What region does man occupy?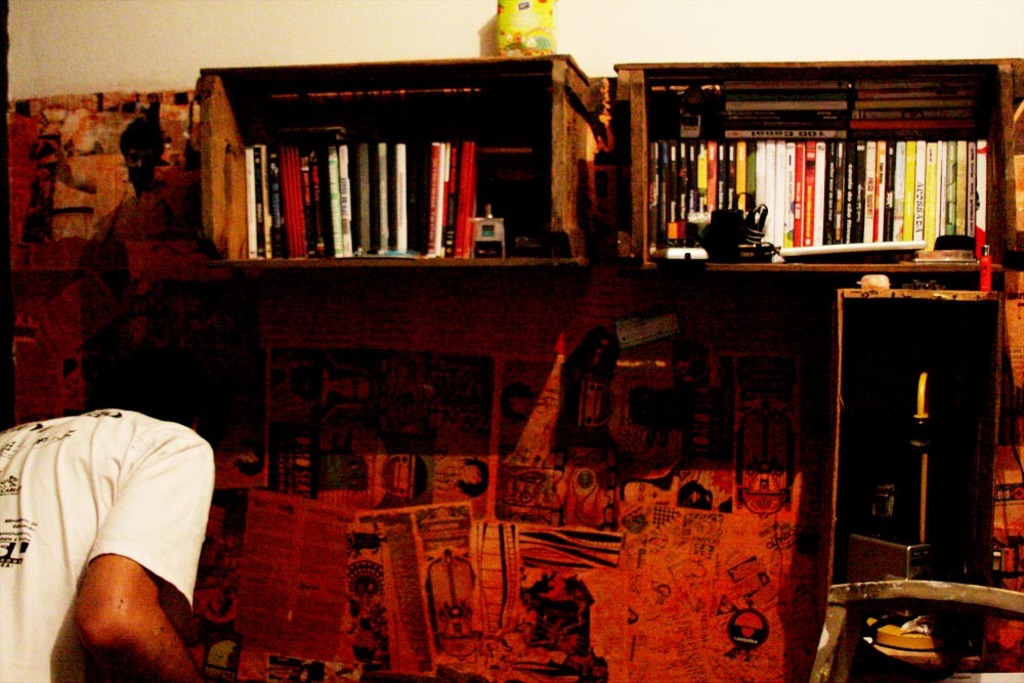
bbox=(0, 340, 240, 669).
